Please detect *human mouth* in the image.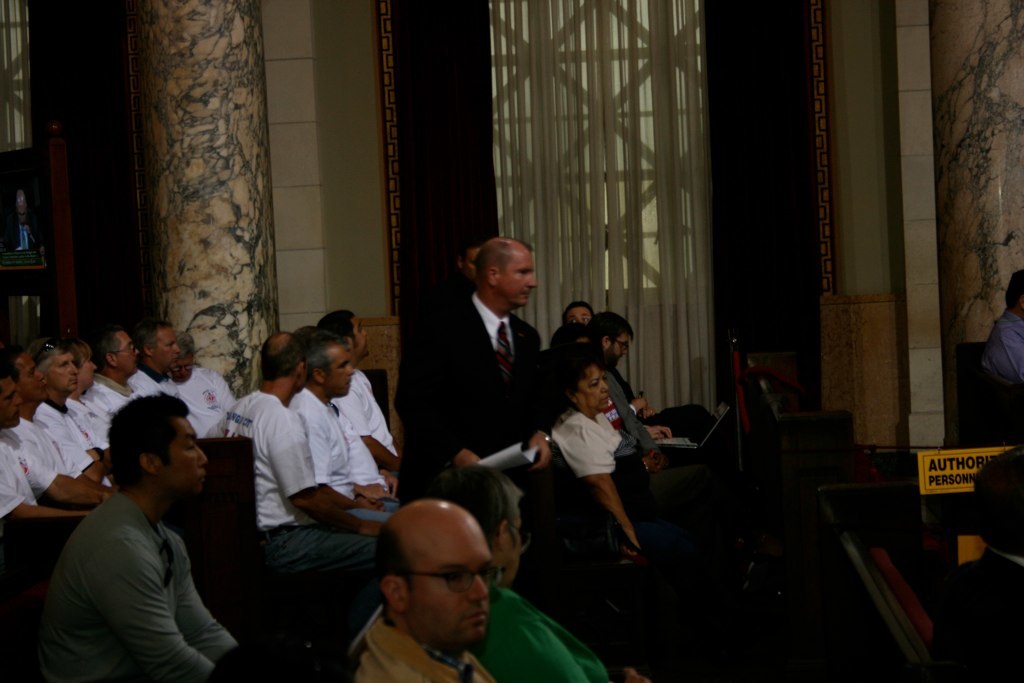
<box>68,380,76,388</box>.
